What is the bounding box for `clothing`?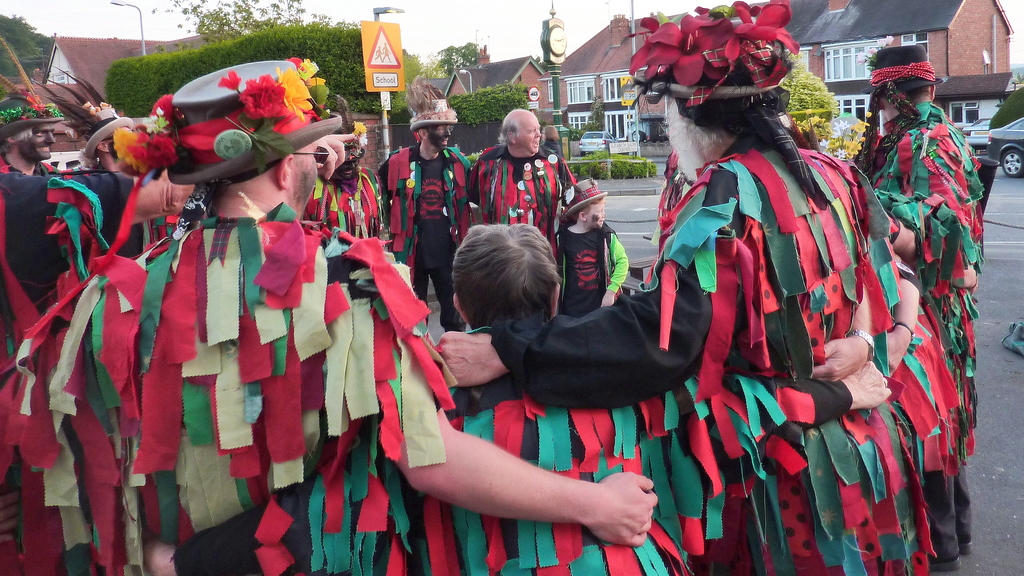
(850, 99, 978, 485).
